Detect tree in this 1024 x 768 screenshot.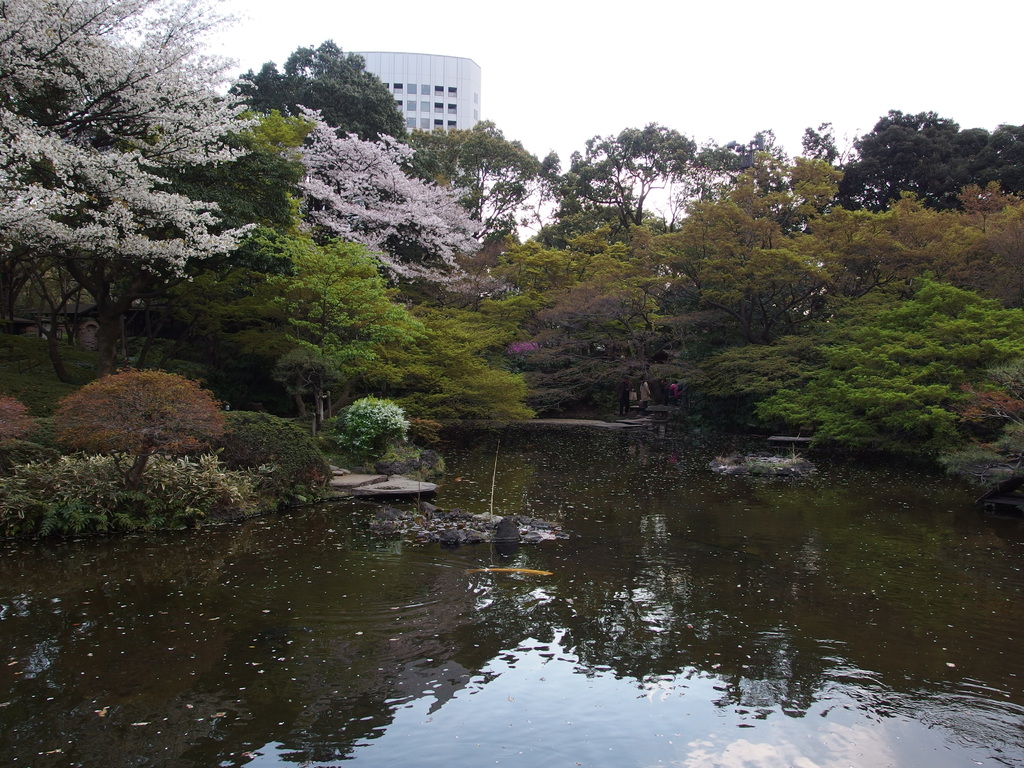
Detection: crop(91, 104, 318, 362).
